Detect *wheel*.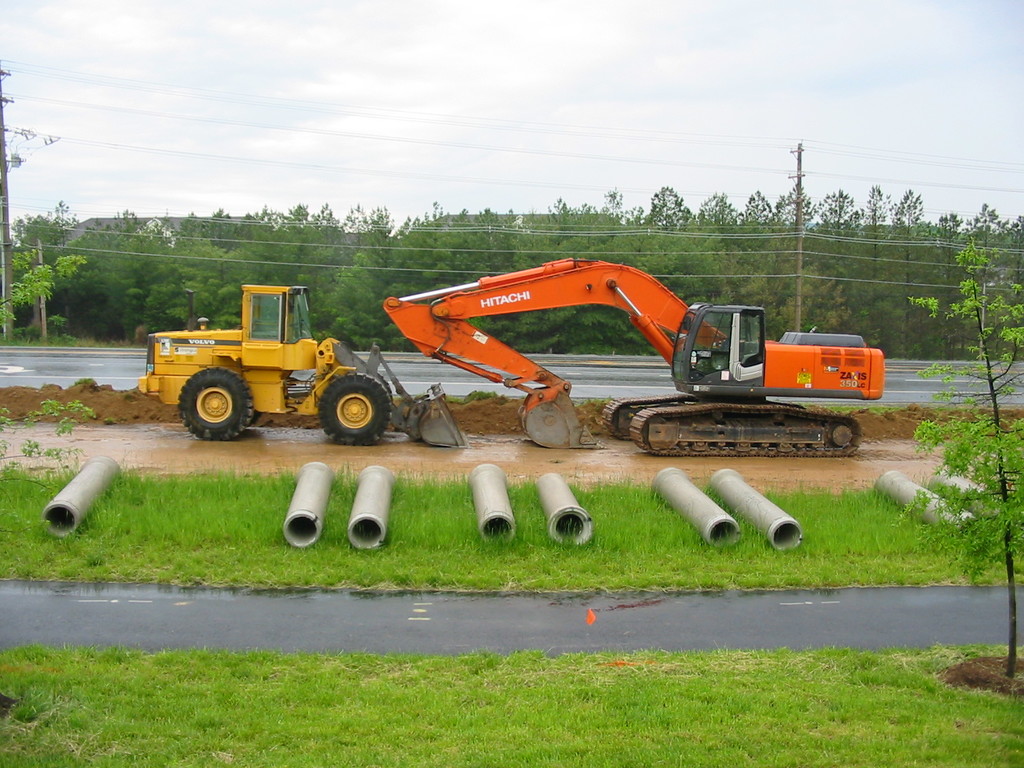
Detected at region(300, 365, 392, 436).
